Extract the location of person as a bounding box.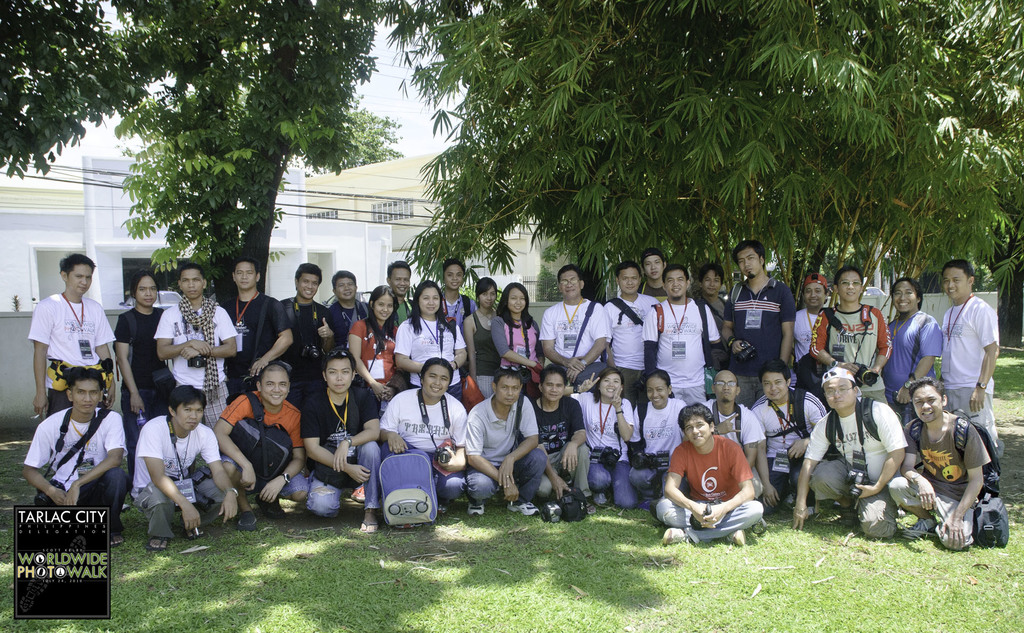
<region>107, 269, 176, 426</region>.
